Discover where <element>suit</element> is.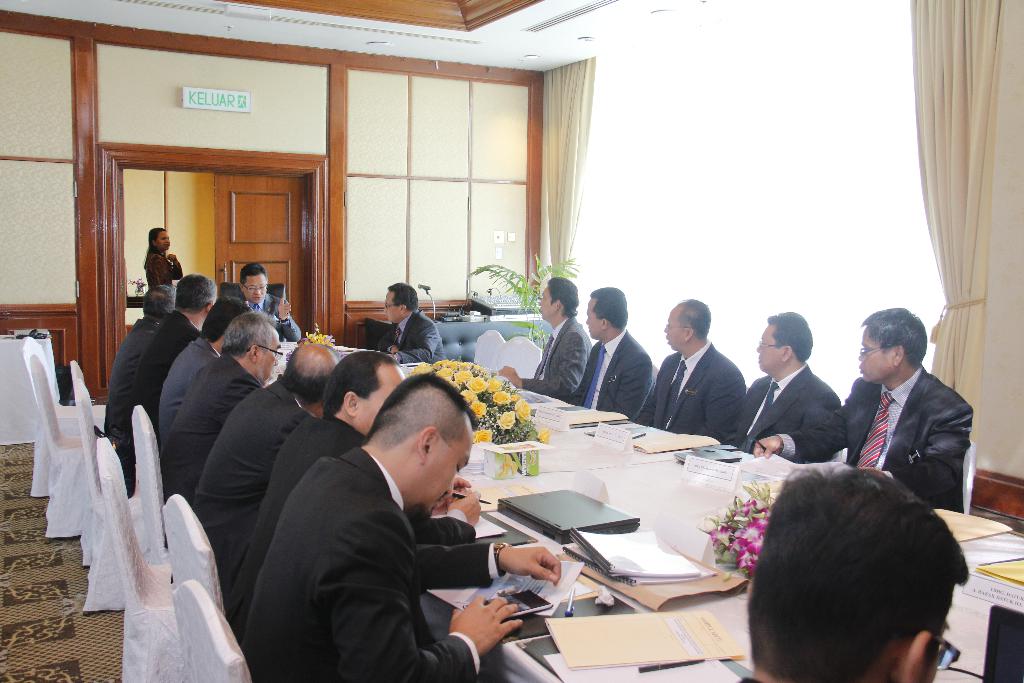
Discovered at x1=378, y1=306, x2=451, y2=365.
